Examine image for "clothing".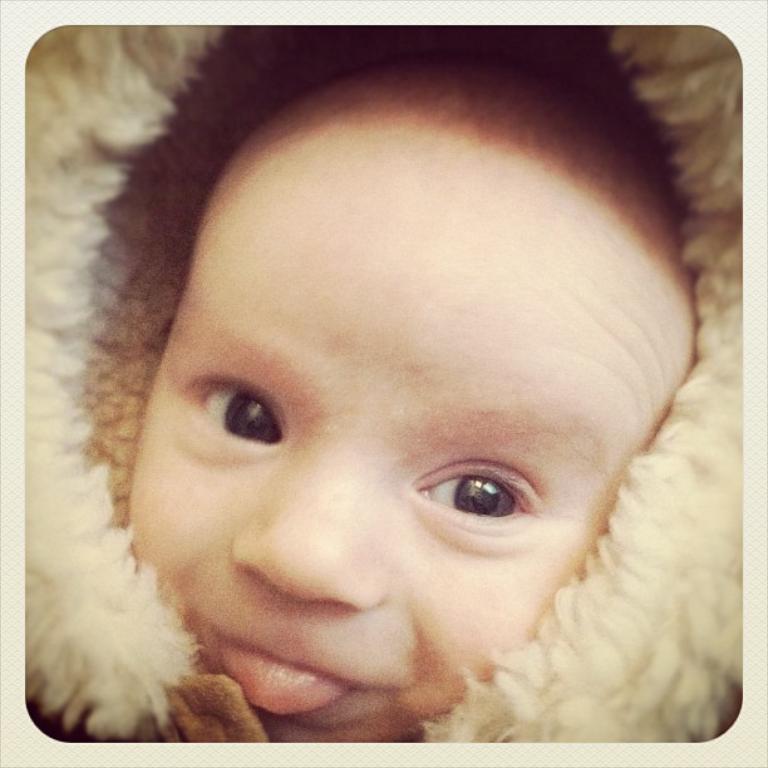
Examination result: {"x1": 20, "y1": 24, "x2": 745, "y2": 745}.
